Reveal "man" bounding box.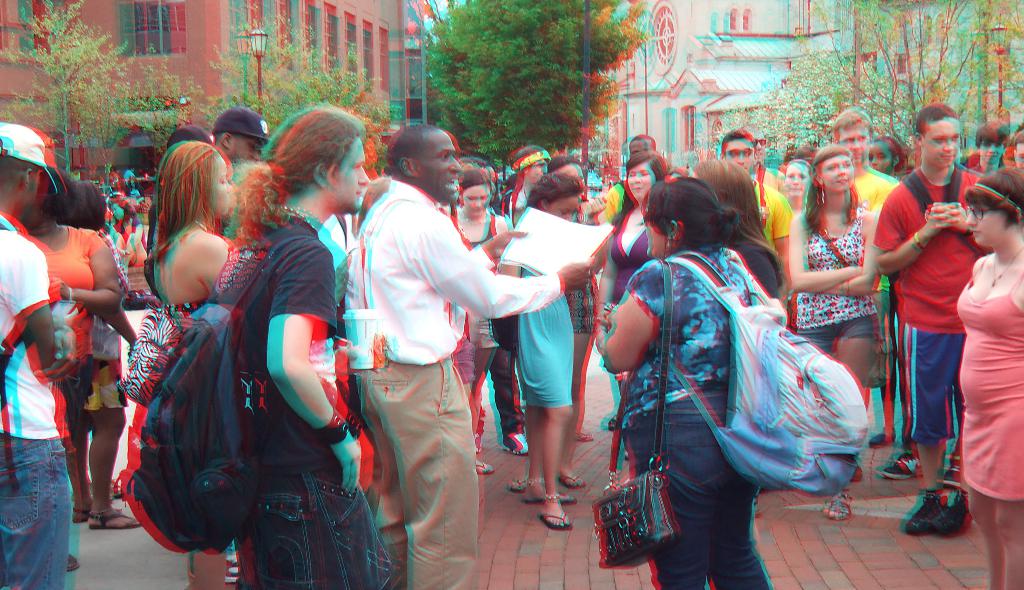
Revealed: bbox=(606, 132, 655, 214).
